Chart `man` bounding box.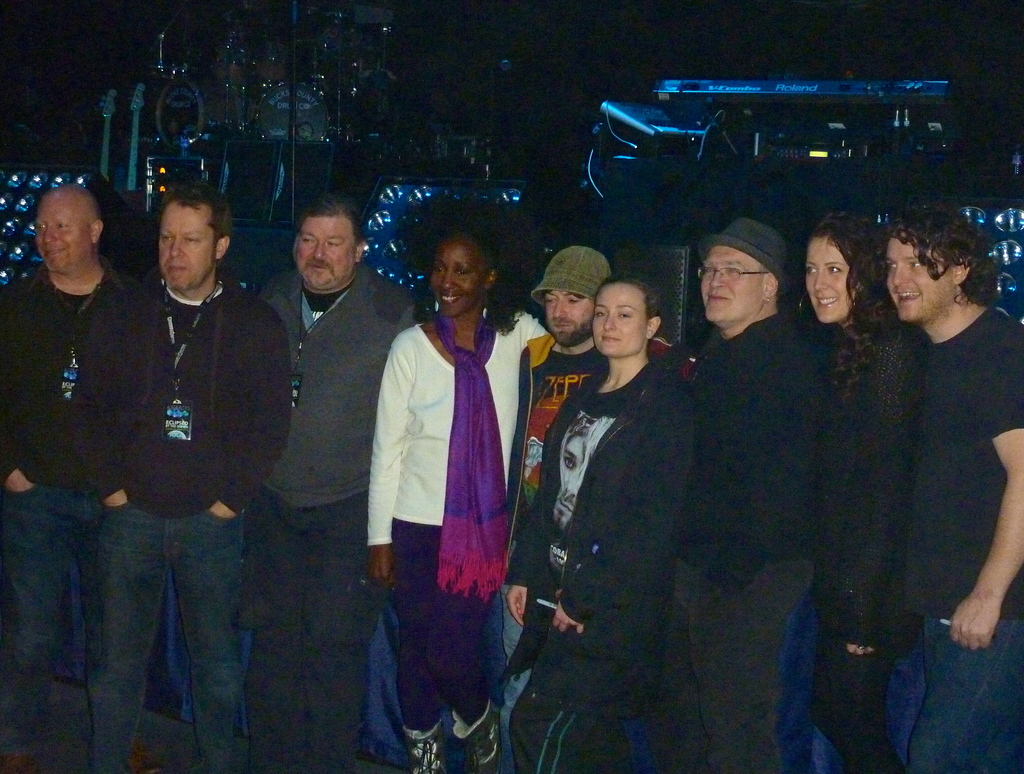
Charted: bbox(67, 175, 300, 773).
